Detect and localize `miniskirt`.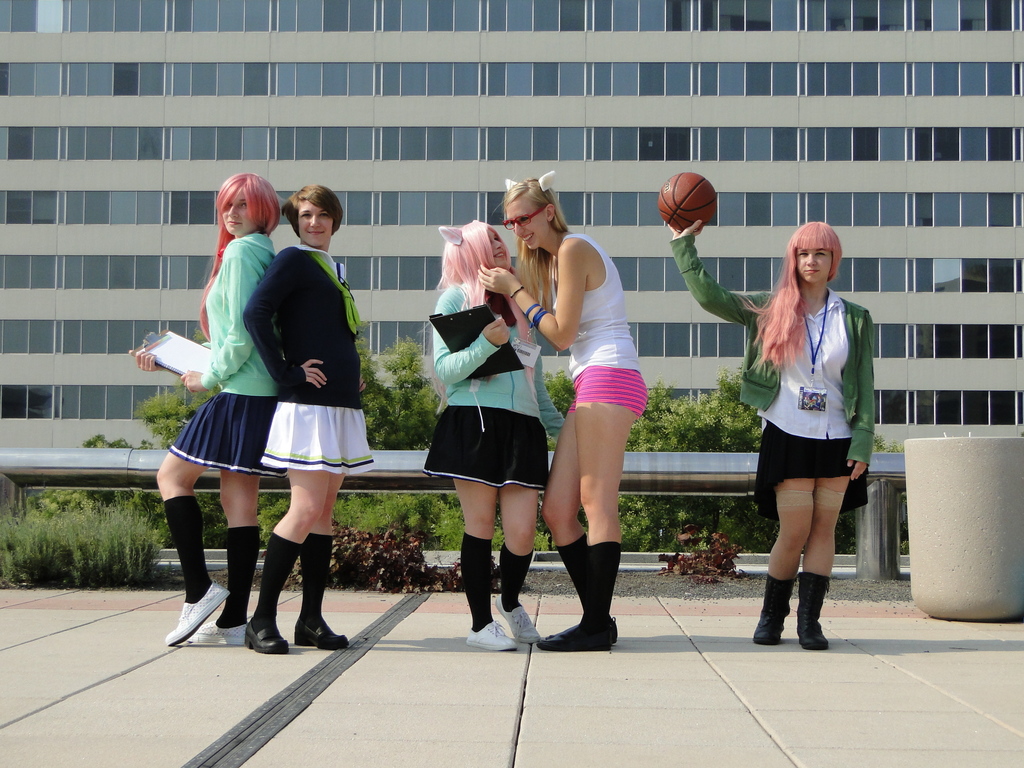
Localized at box(170, 387, 291, 474).
